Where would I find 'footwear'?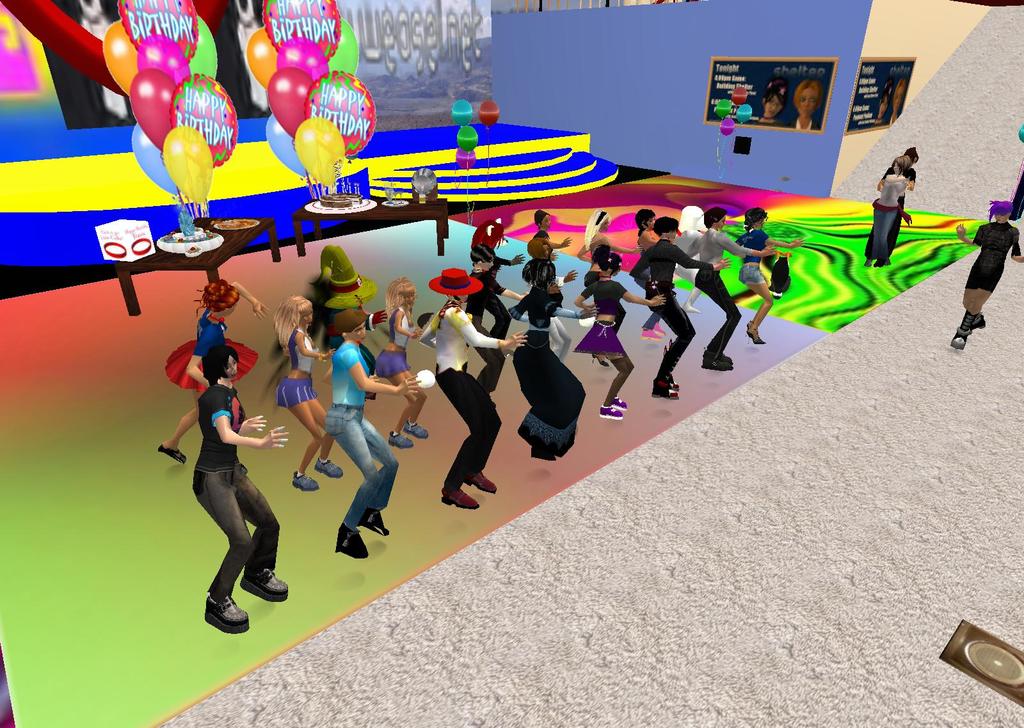
At <box>885,256,890,264</box>.
